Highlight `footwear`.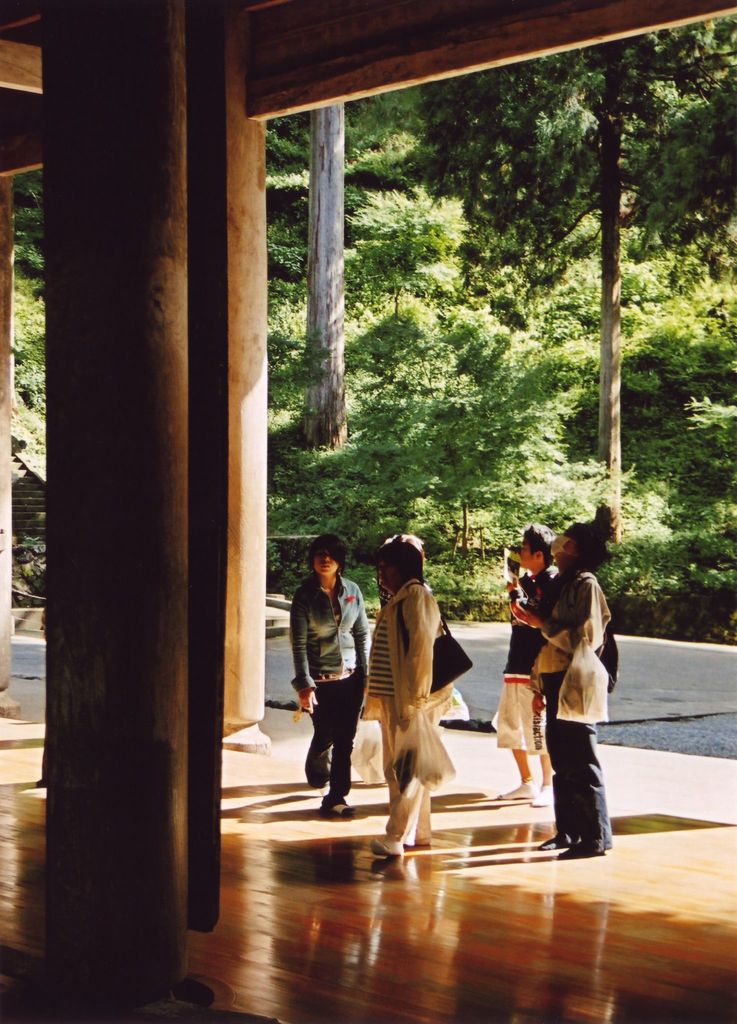
Highlighted region: detection(318, 801, 356, 812).
